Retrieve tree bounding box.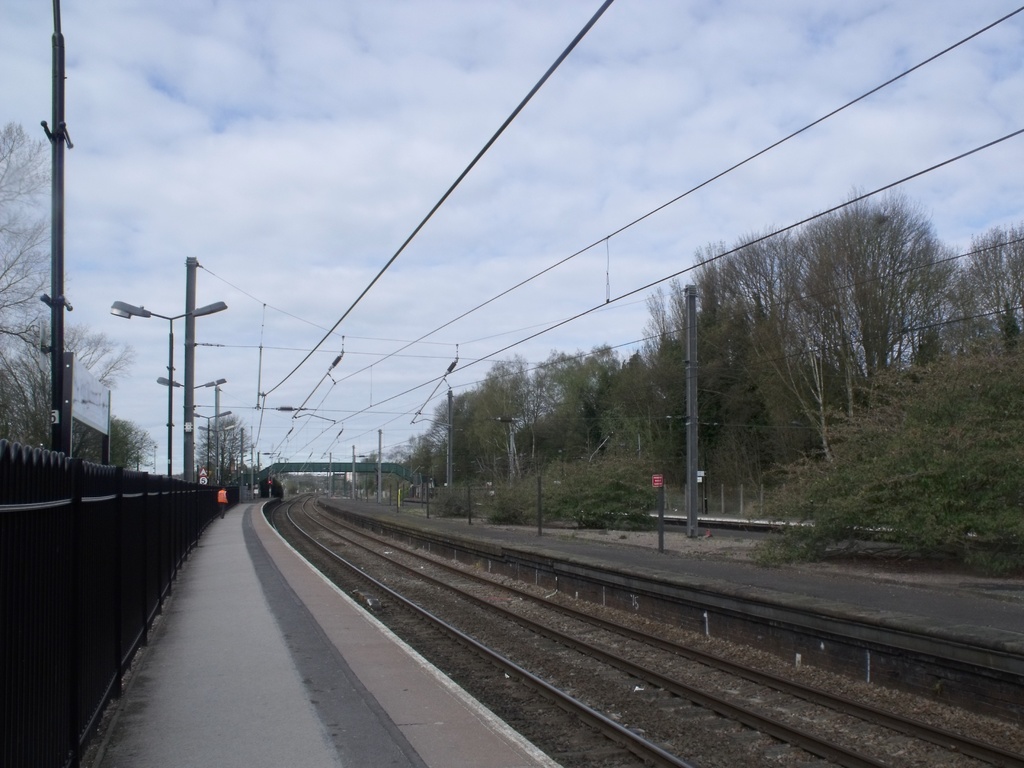
Bounding box: (left=550, top=439, right=636, bottom=522).
